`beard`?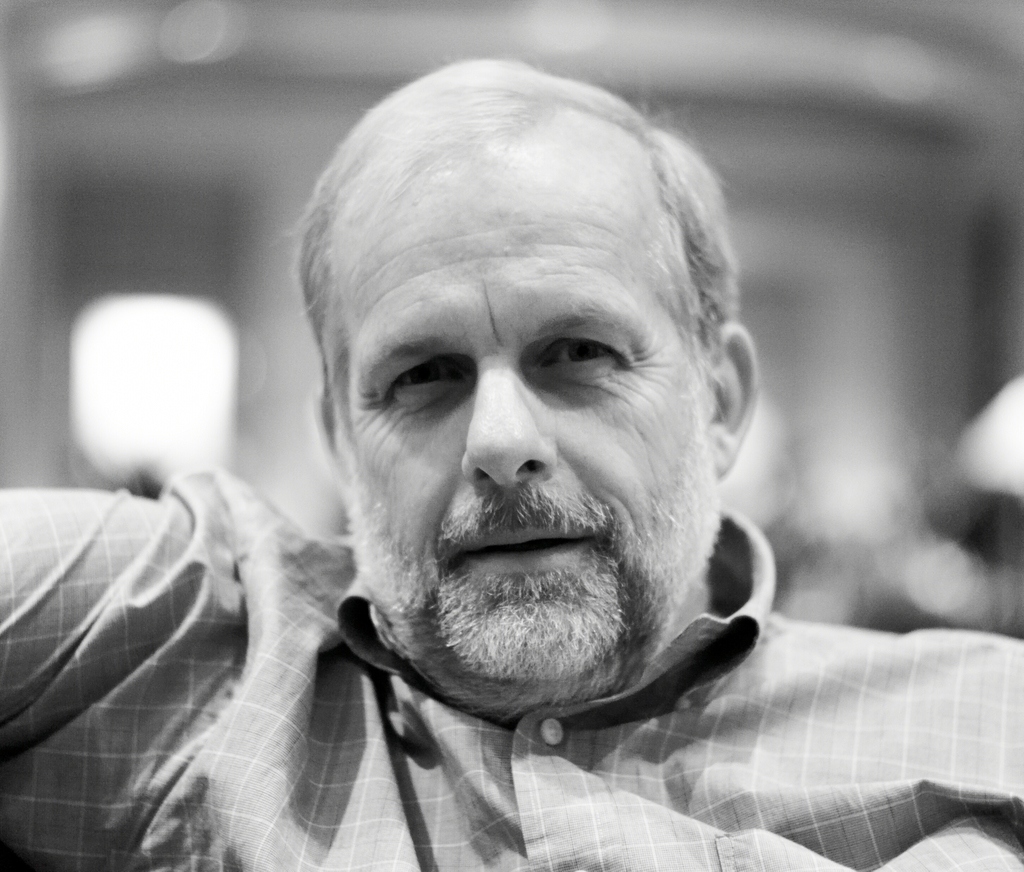
rect(334, 363, 721, 721)
